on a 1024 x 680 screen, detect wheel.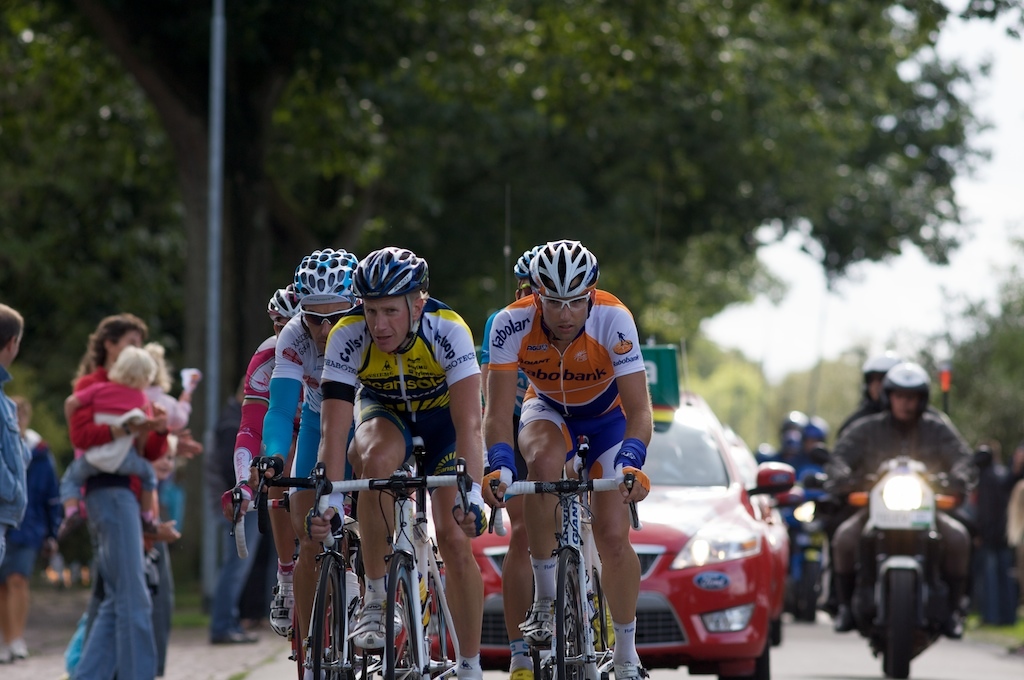
select_region(768, 621, 784, 648).
